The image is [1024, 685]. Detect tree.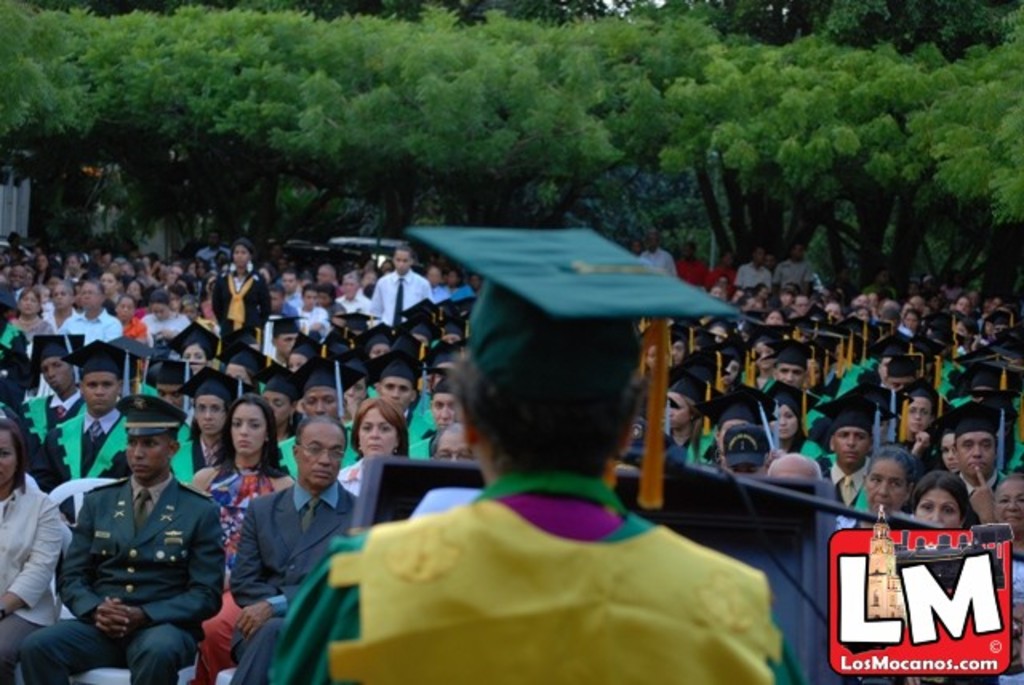
Detection: 654,14,773,254.
